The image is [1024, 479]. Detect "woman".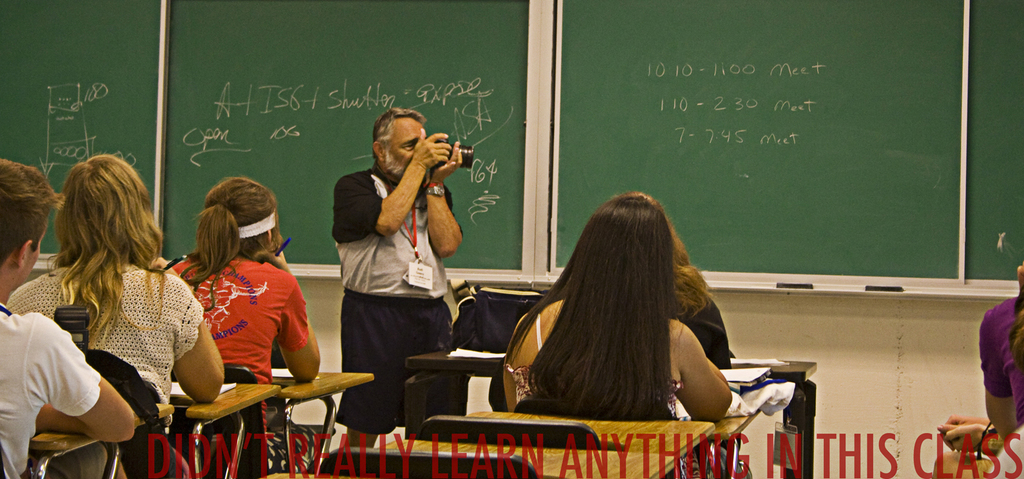
Detection: box(169, 175, 320, 476).
